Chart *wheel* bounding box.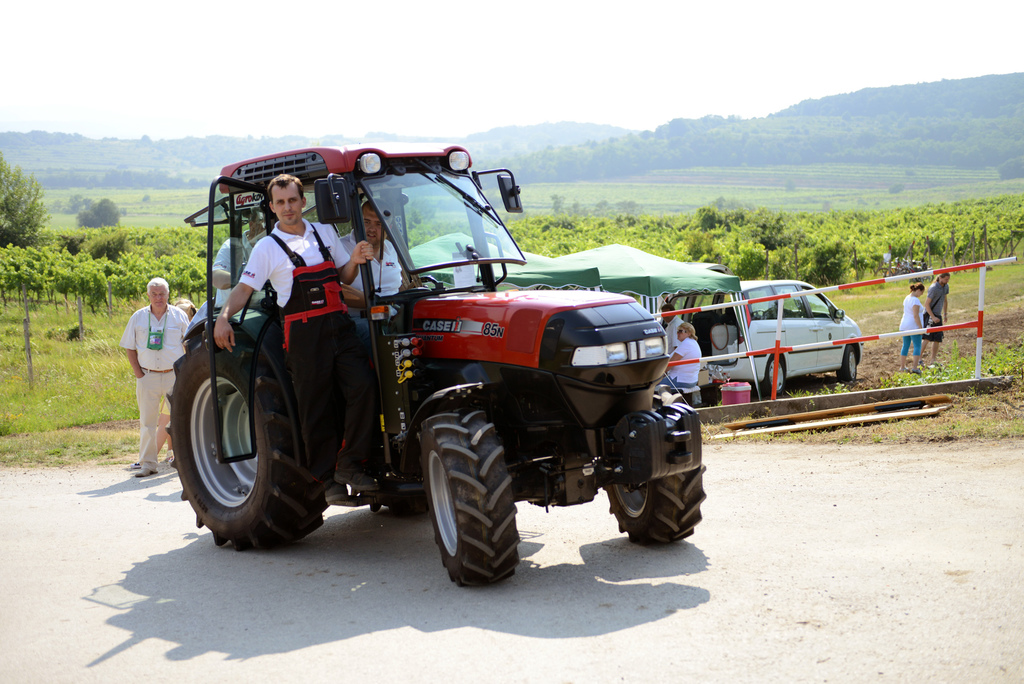
Charted: [377, 467, 426, 523].
